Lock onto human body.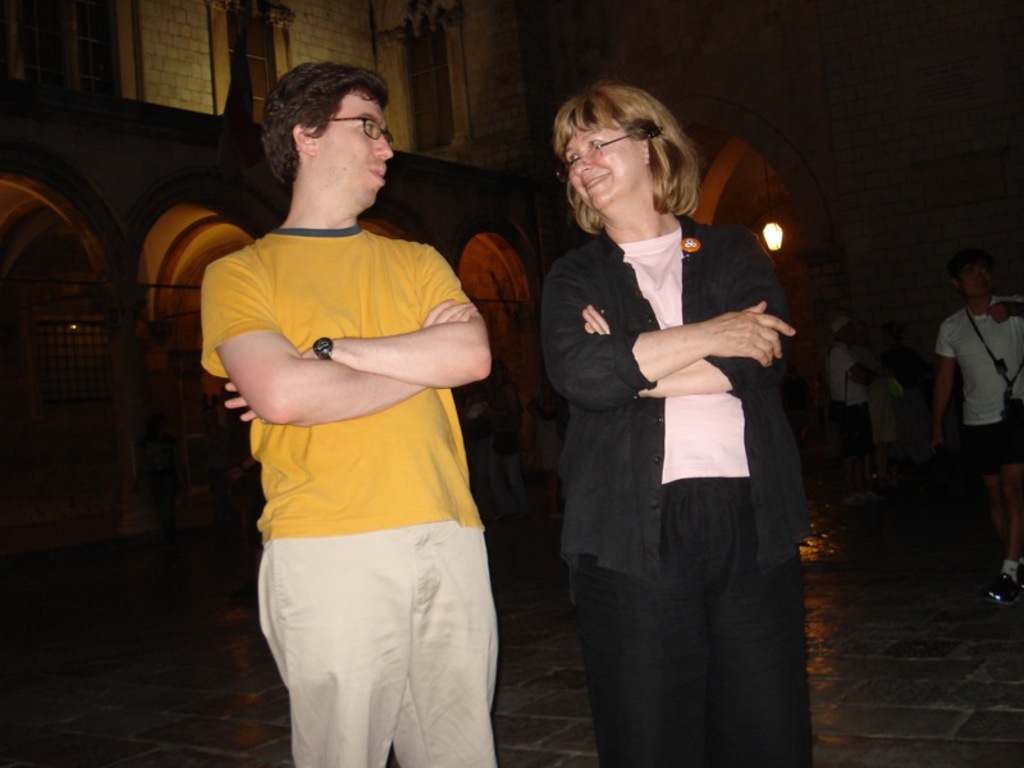
Locked: box(805, 323, 876, 502).
